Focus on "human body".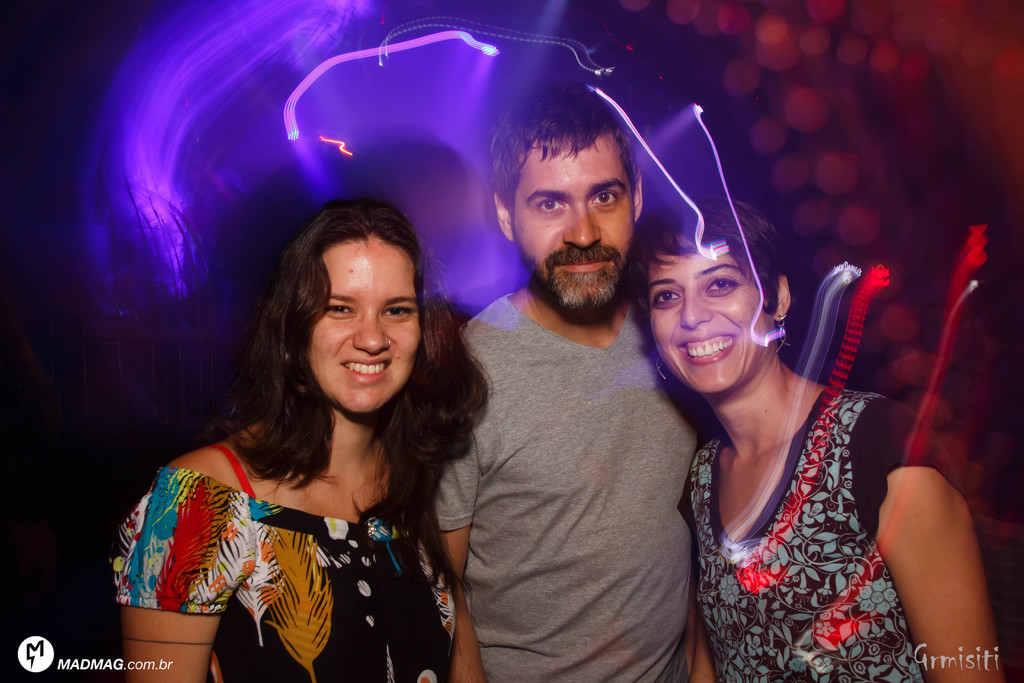
Focused at crop(110, 423, 455, 682).
